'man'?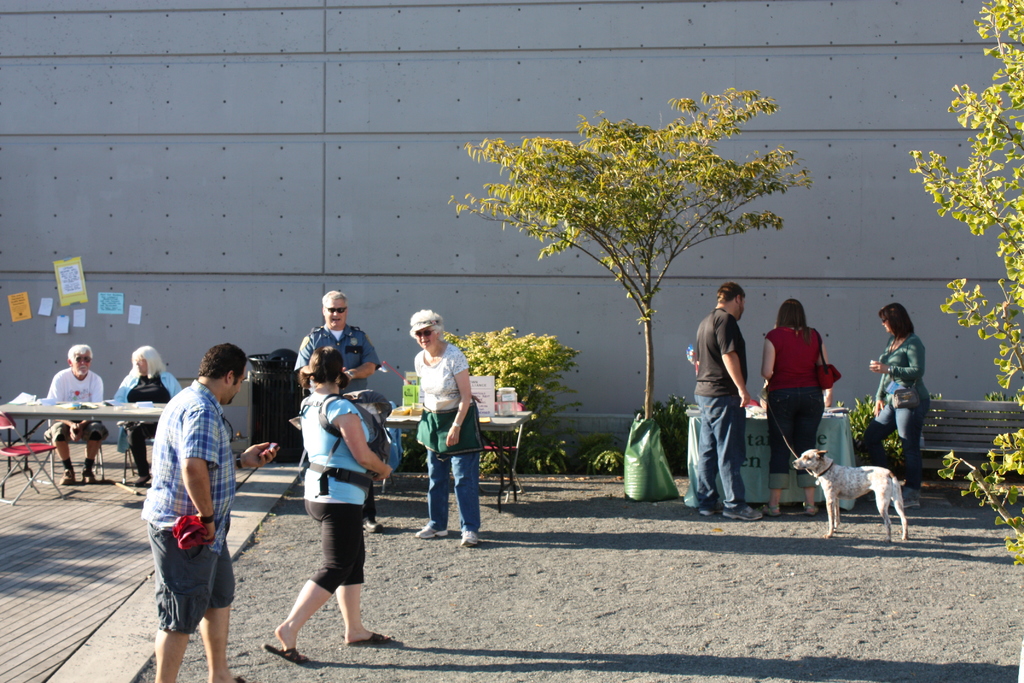
crop(137, 343, 247, 682)
